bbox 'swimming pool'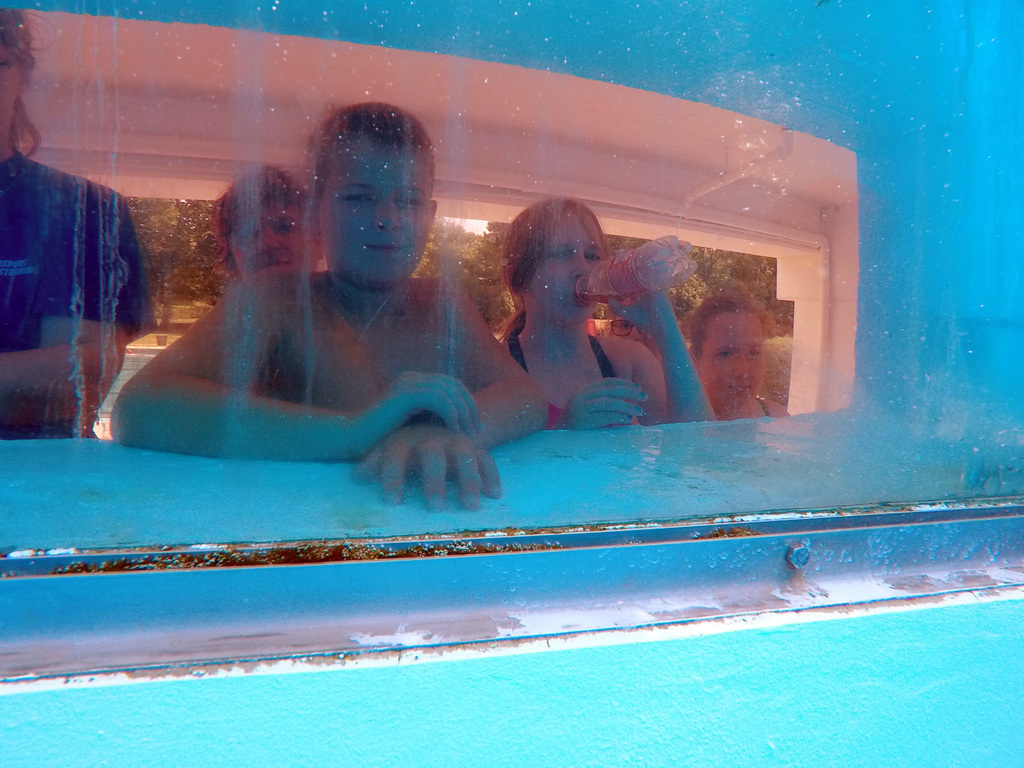
rect(0, 567, 1023, 767)
